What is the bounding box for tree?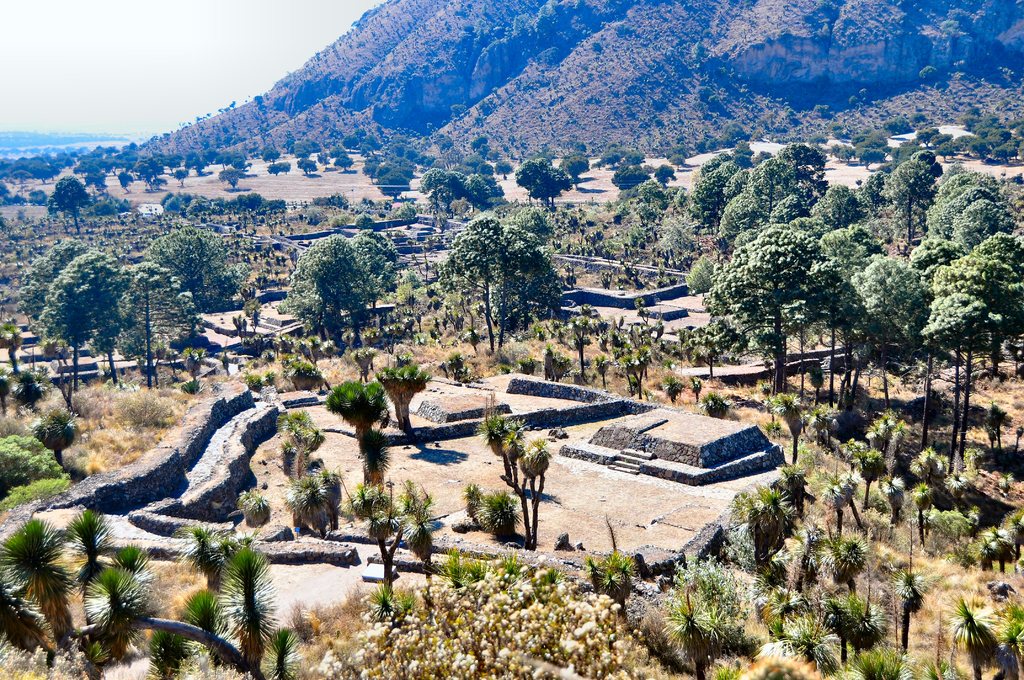
[left=282, top=413, right=324, bottom=480].
